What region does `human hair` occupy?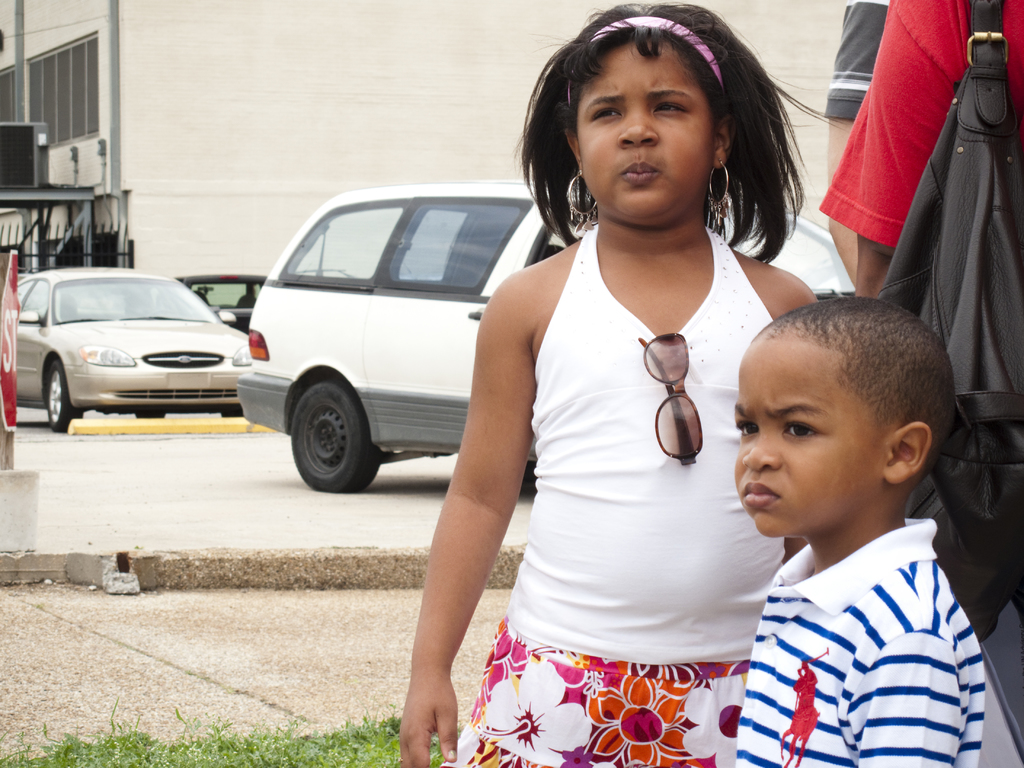
locate(755, 294, 959, 476).
